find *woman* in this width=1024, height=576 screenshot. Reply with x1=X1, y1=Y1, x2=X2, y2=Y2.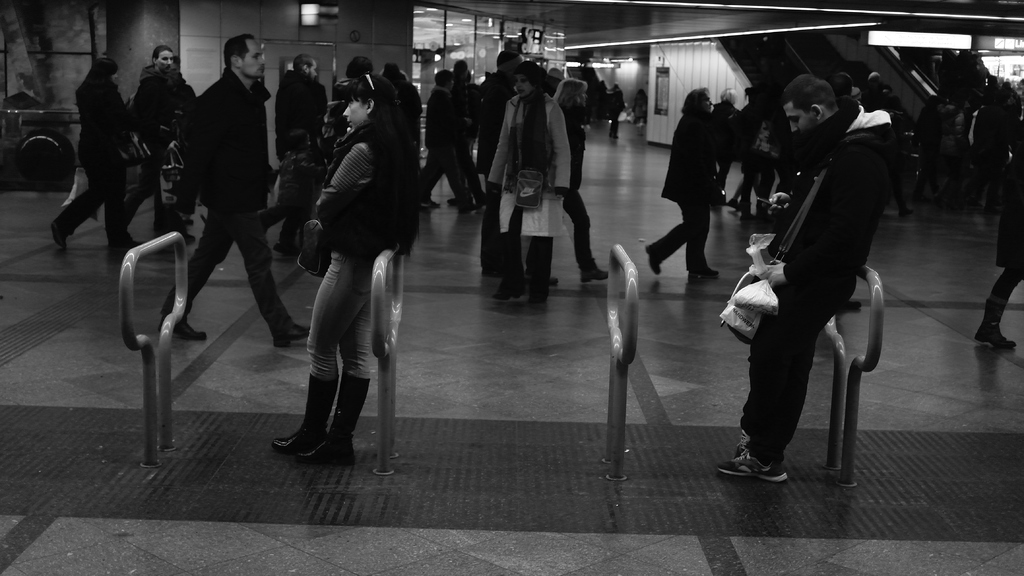
x1=976, y1=116, x2=1023, y2=348.
